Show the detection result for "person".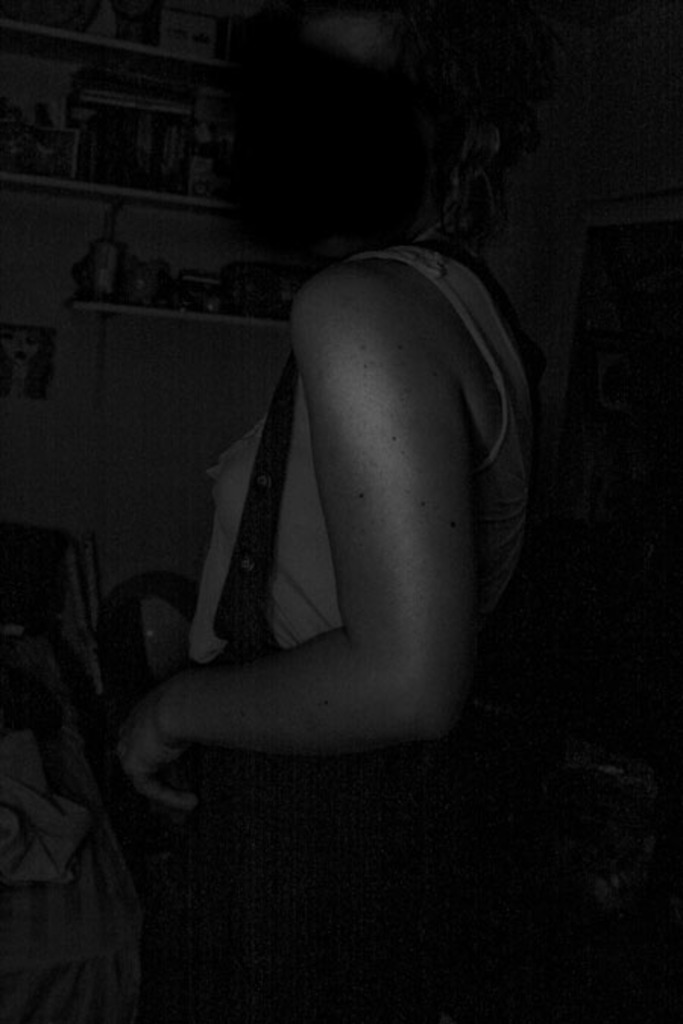
BBox(68, 0, 549, 1022).
